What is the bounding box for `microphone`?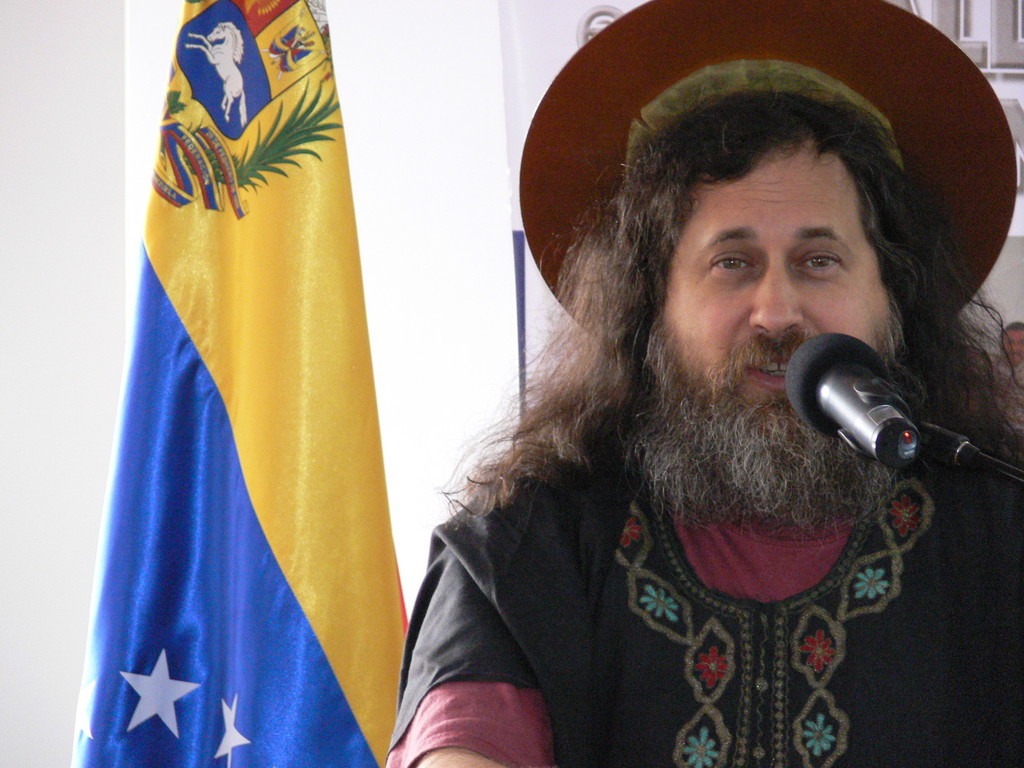
detection(780, 331, 934, 478).
